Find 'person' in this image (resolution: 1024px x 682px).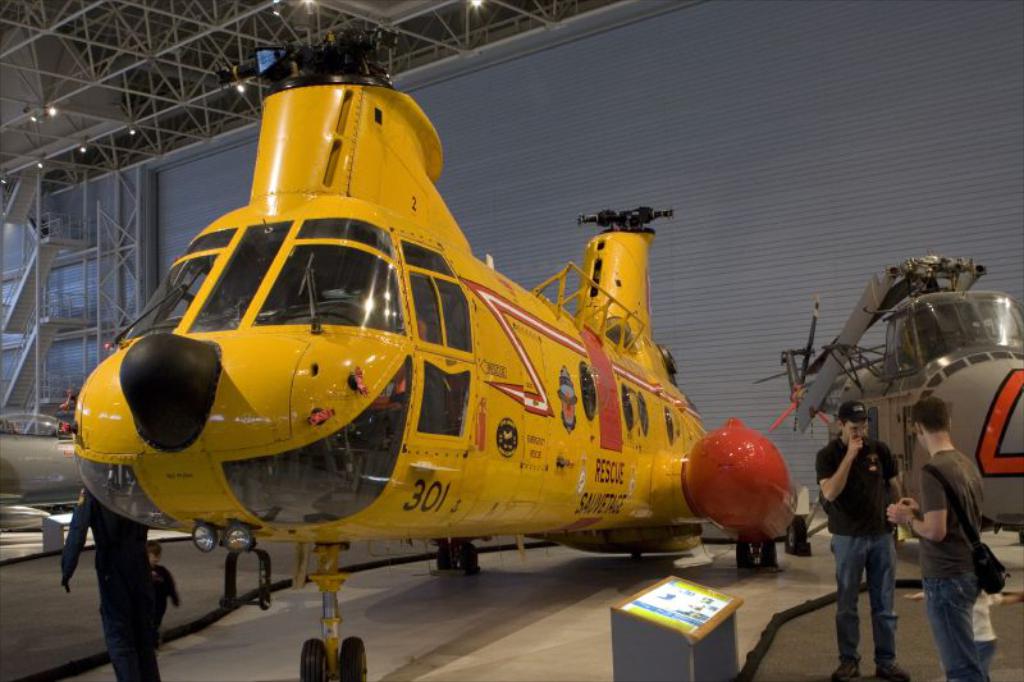
[x1=142, y1=539, x2=182, y2=636].
